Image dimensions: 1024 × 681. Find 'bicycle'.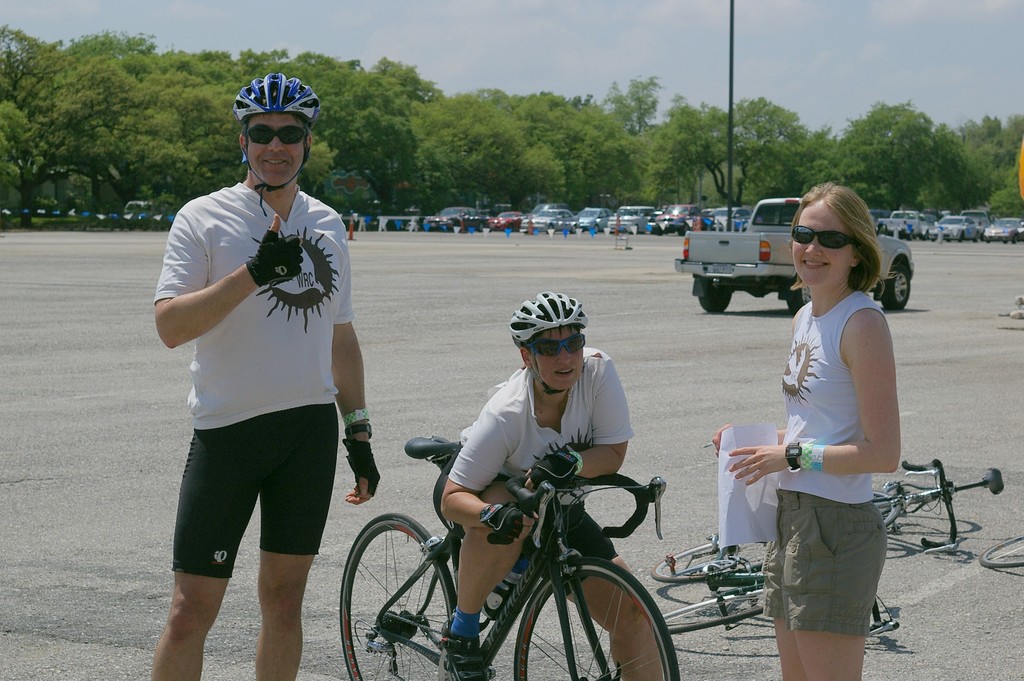
<bbox>337, 426, 685, 680</bbox>.
